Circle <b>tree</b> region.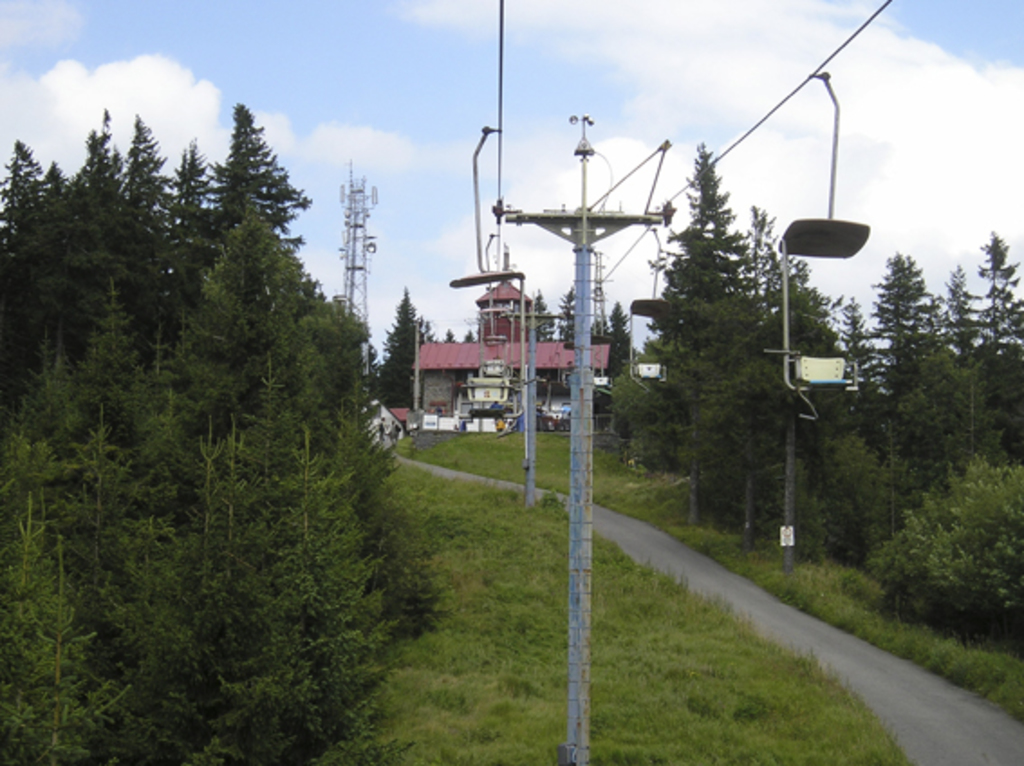
Region: left=585, top=314, right=614, bottom=341.
